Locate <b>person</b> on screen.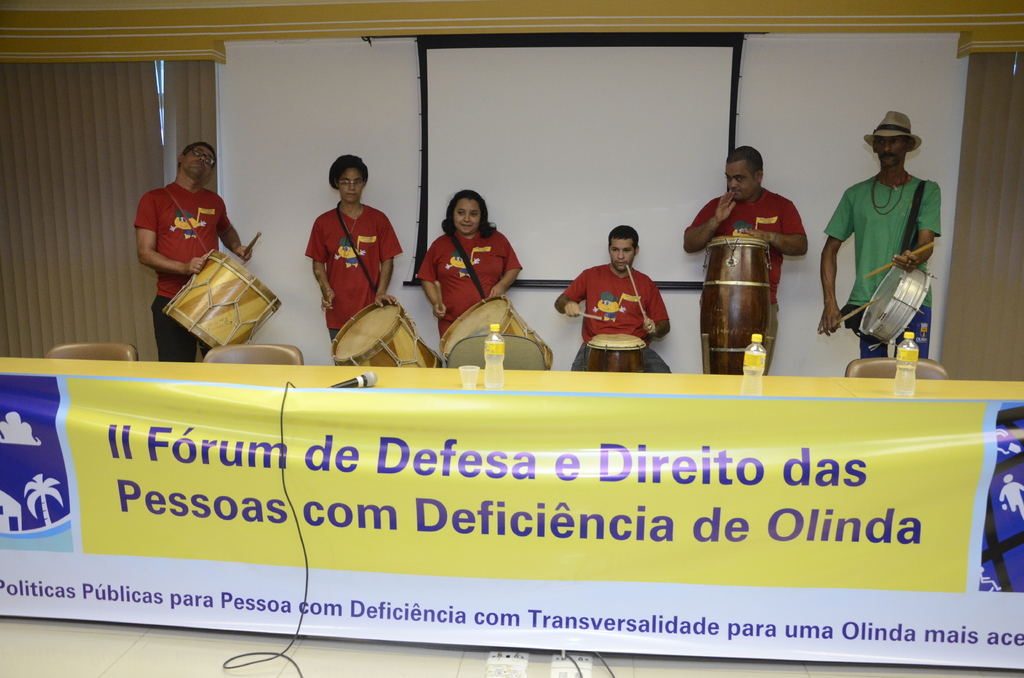
On screen at {"x1": 419, "y1": 186, "x2": 529, "y2": 348}.
